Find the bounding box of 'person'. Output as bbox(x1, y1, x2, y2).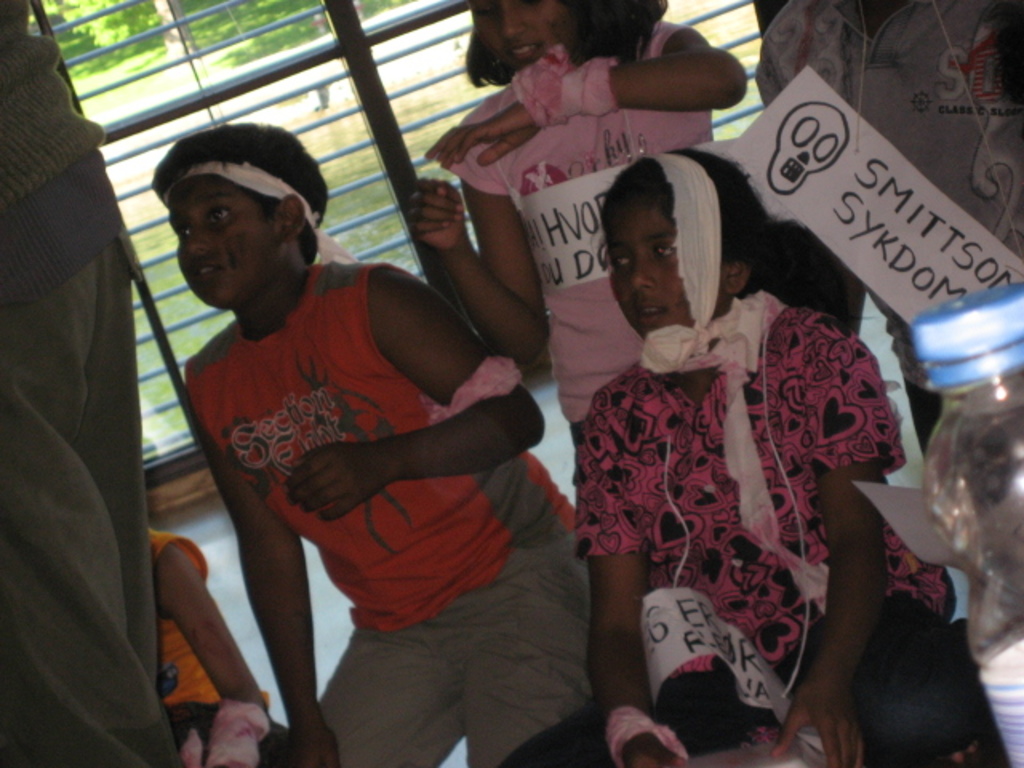
bbox(499, 147, 1002, 766).
